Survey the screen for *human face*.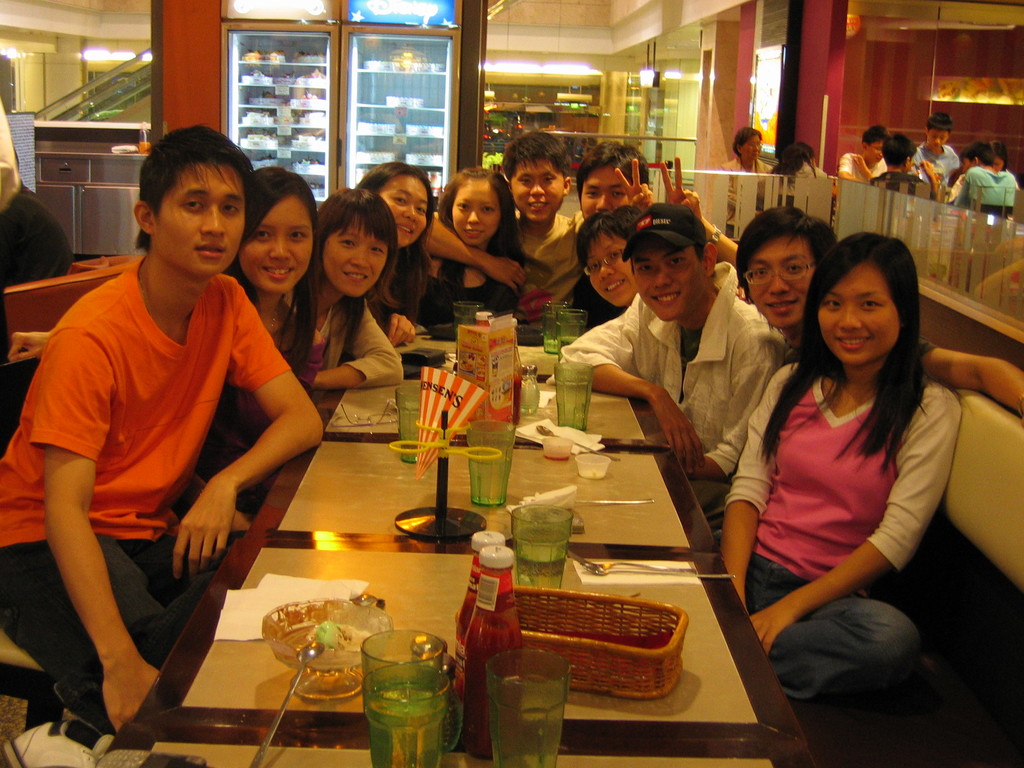
Survey found: box=[929, 129, 947, 150].
